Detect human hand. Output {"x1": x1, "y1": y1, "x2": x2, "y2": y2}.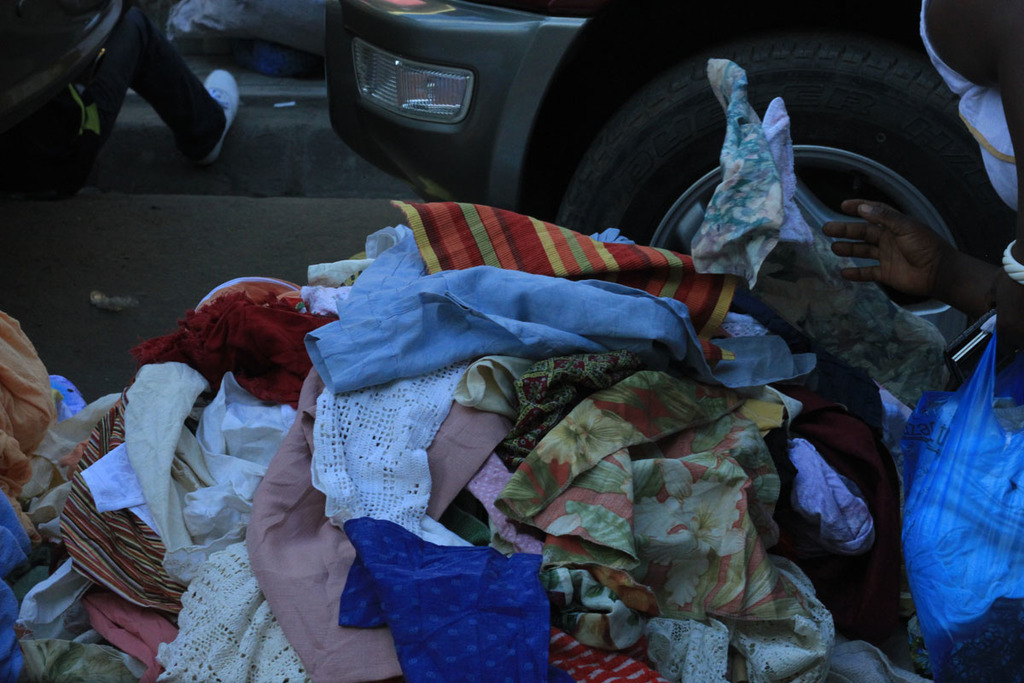
{"x1": 843, "y1": 188, "x2": 978, "y2": 294}.
